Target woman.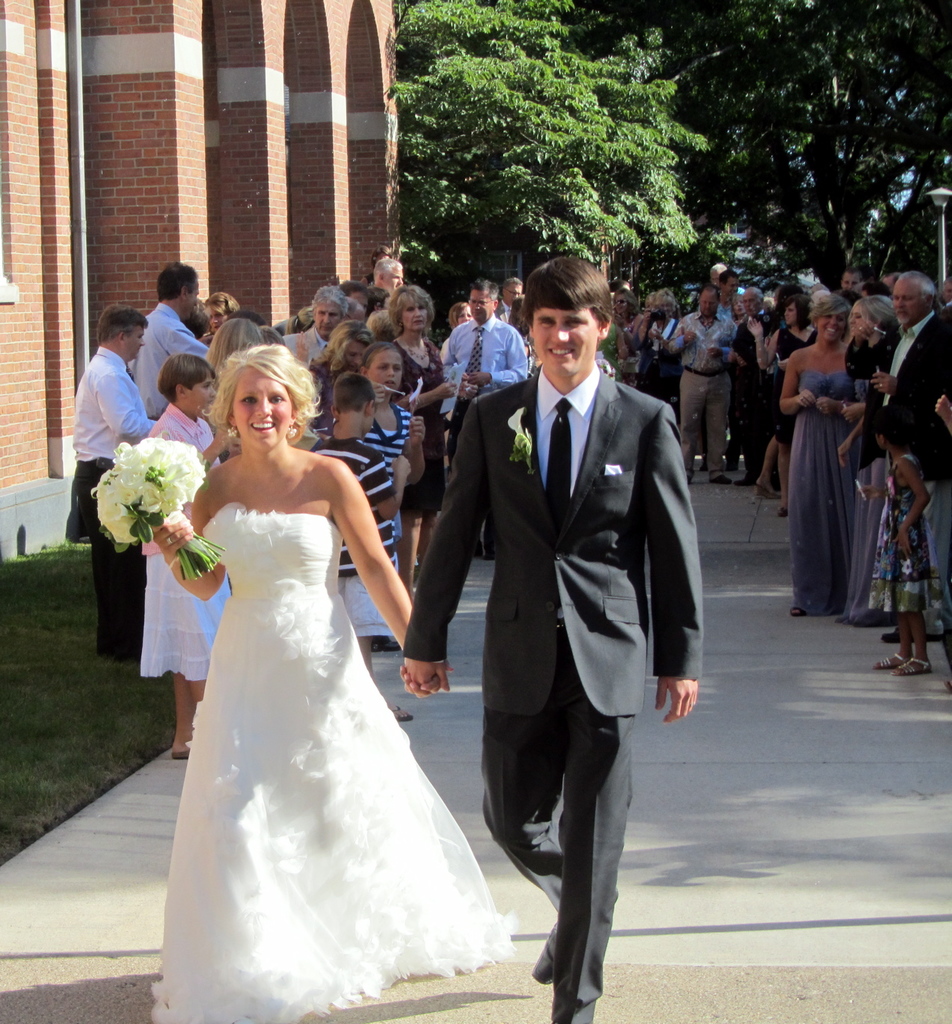
Target region: {"x1": 384, "y1": 283, "x2": 454, "y2": 599}.
